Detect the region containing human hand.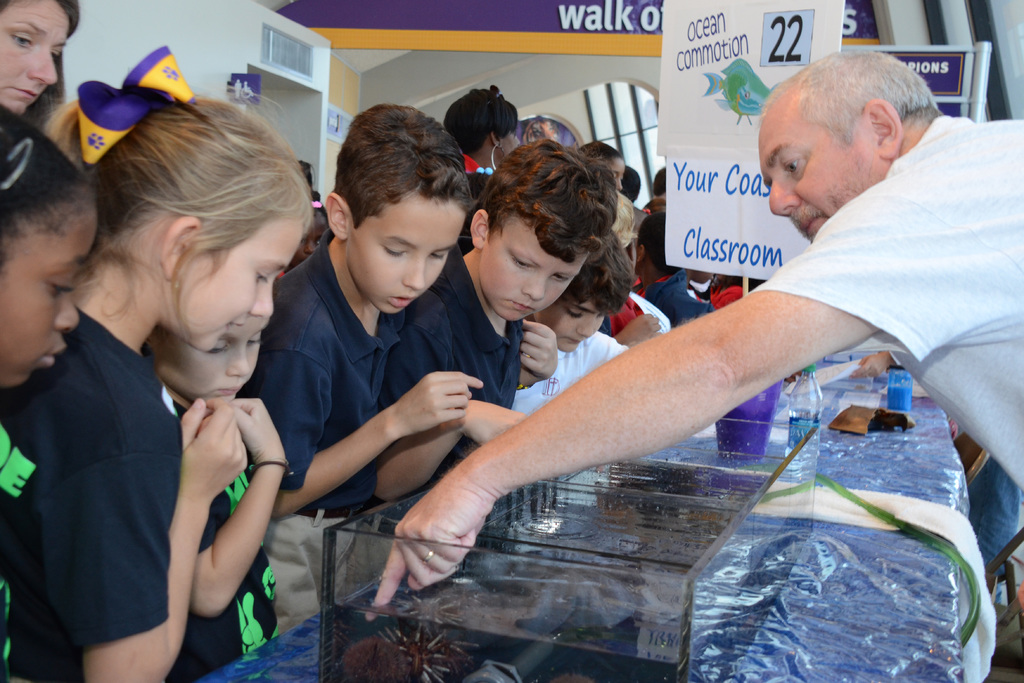
388/378/493/448.
